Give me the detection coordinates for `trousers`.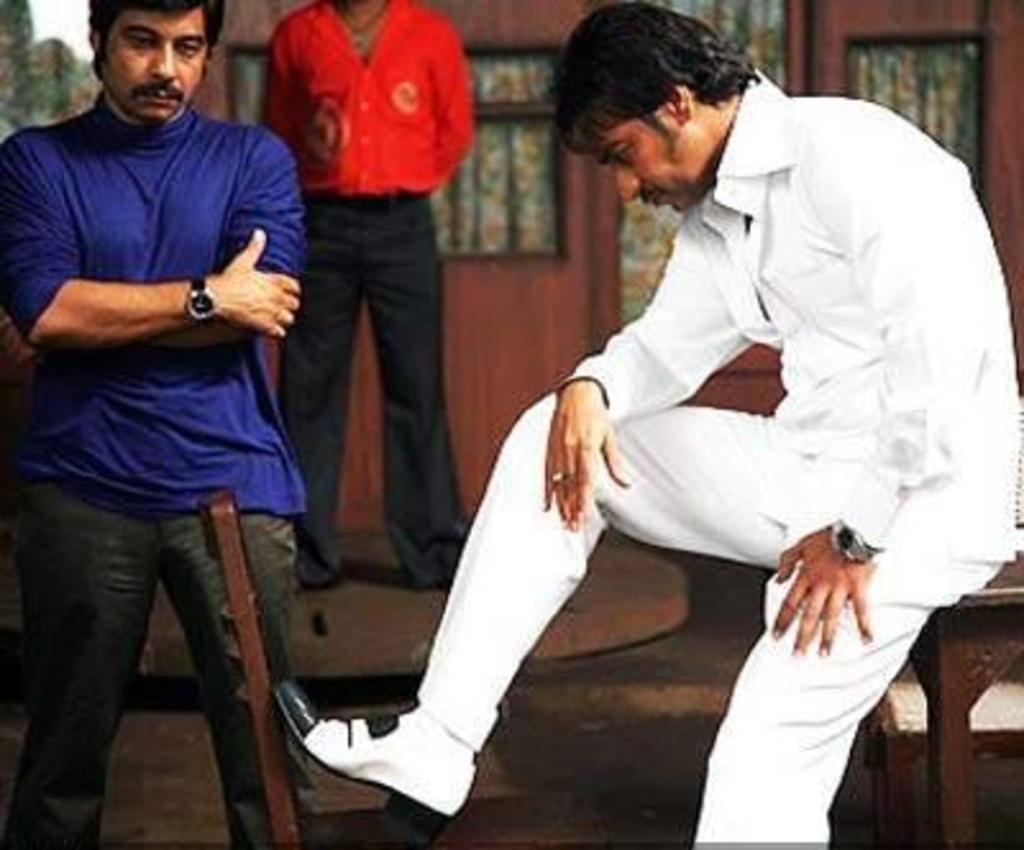
bbox=(289, 210, 445, 594).
